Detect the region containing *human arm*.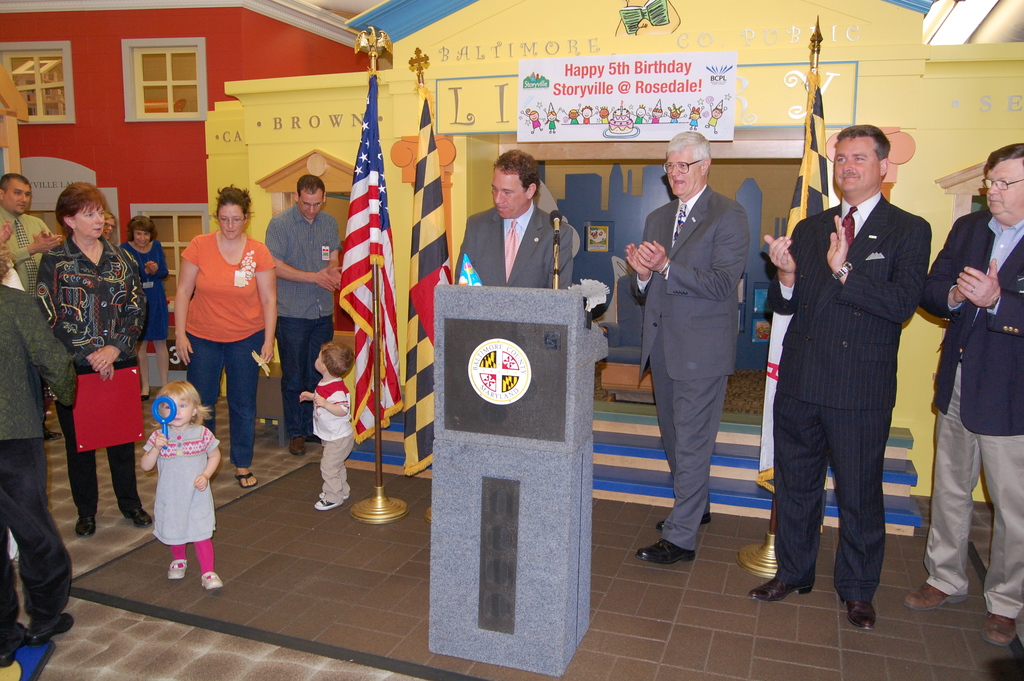
x1=820 y1=211 x2=924 y2=327.
